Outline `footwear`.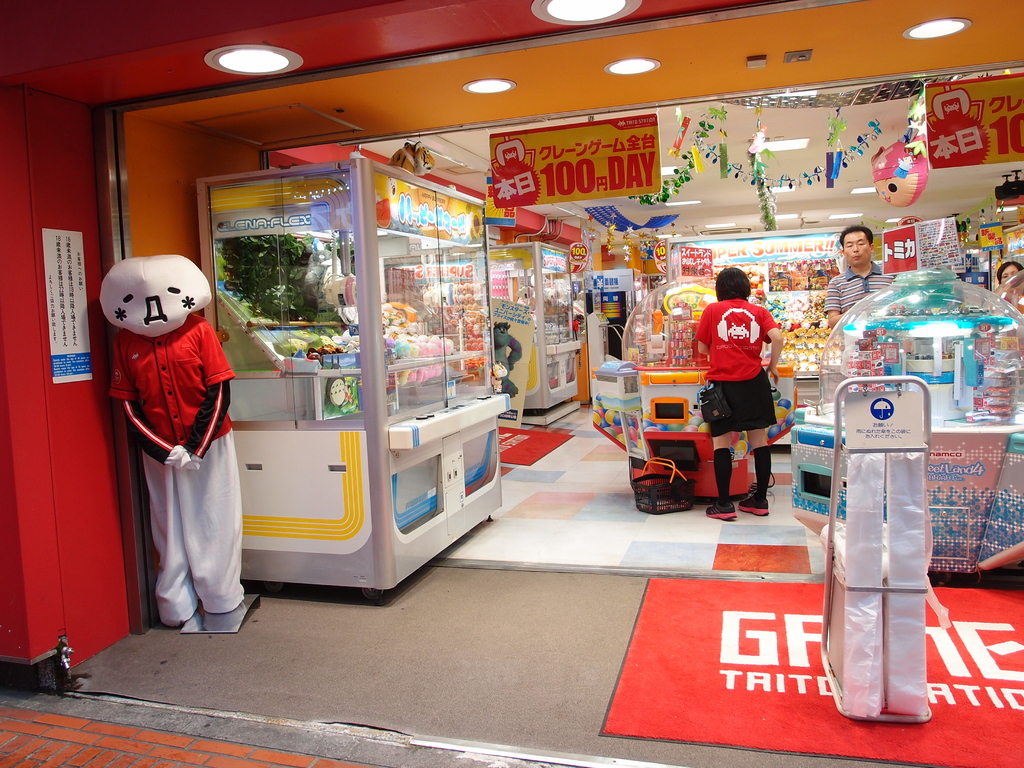
Outline: BBox(706, 502, 735, 522).
